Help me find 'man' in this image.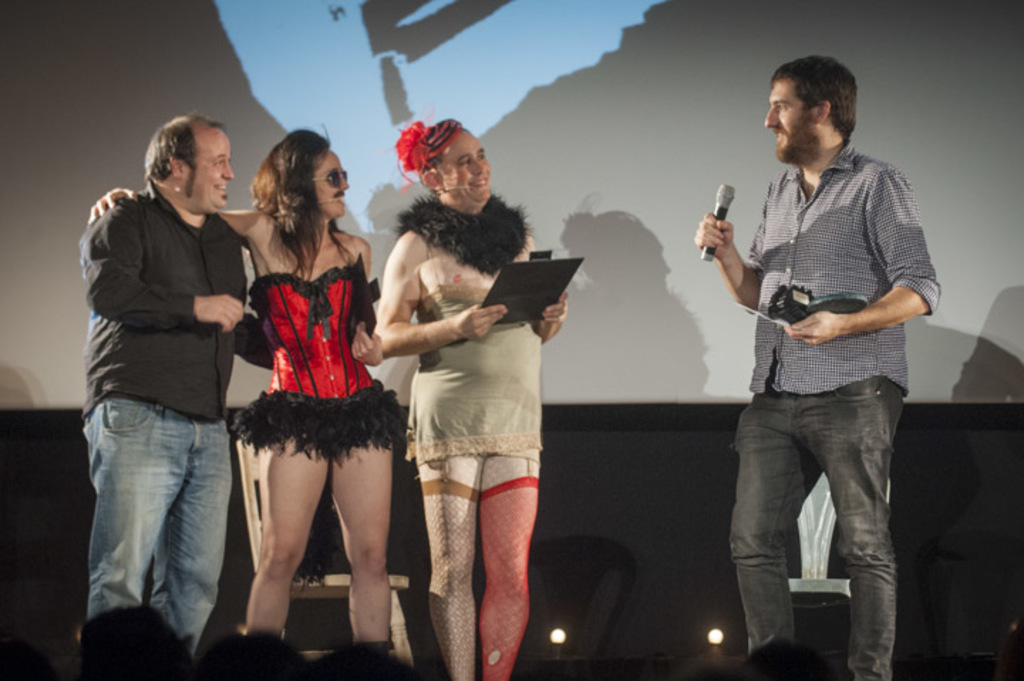
Found it: box=[697, 48, 934, 672].
